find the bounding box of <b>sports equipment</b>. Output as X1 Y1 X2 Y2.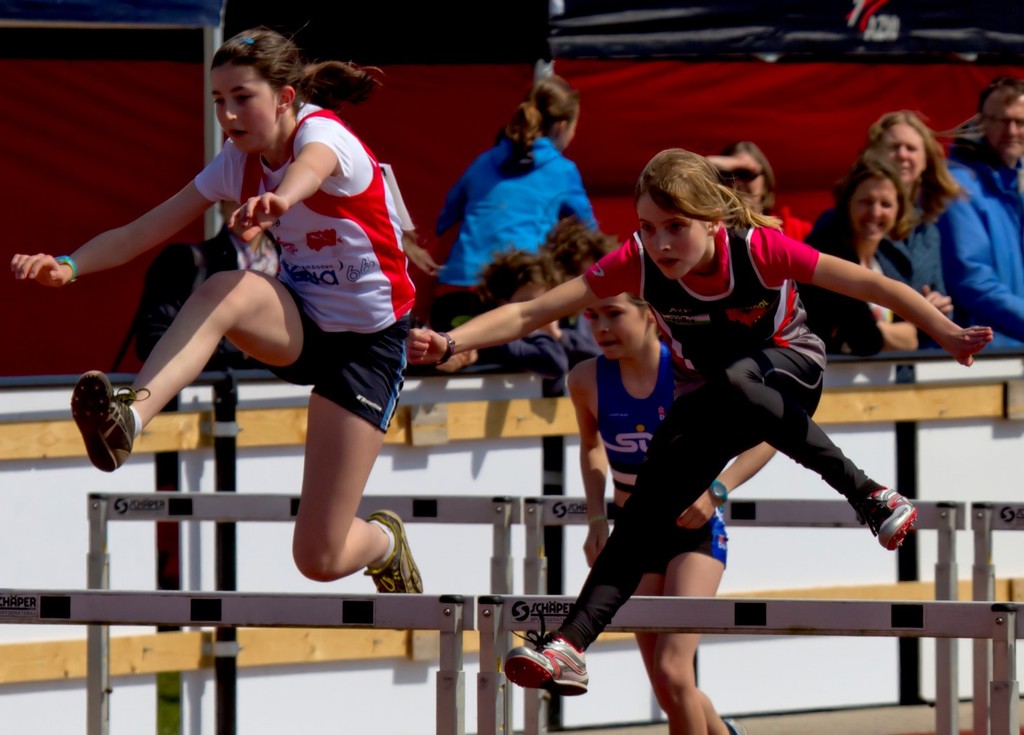
72 369 155 478.
